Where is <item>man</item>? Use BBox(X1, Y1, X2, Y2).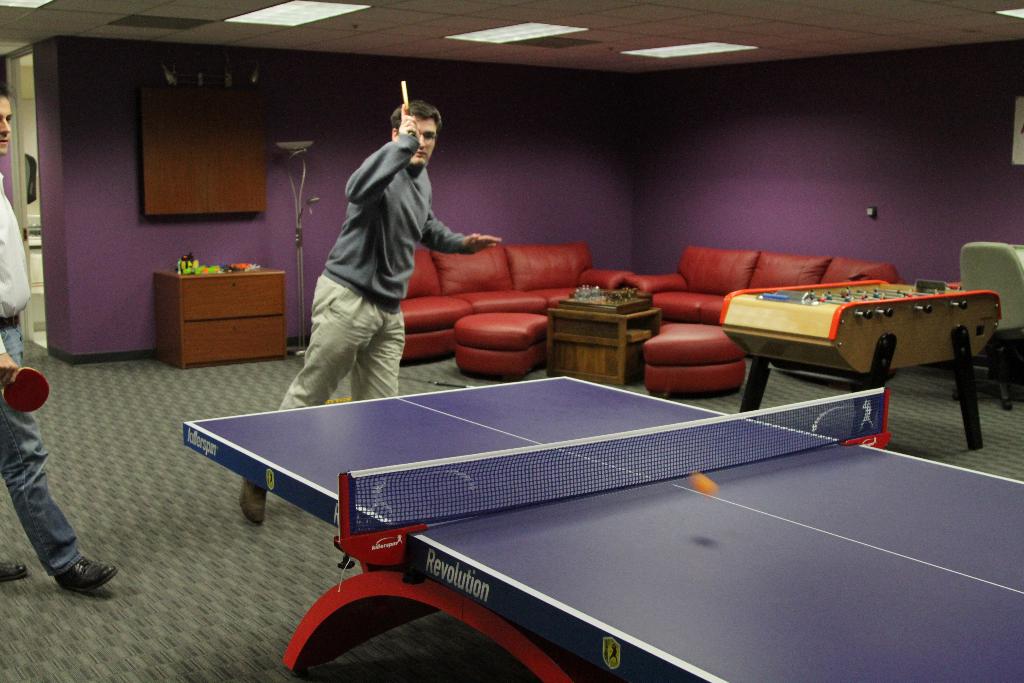
BBox(282, 99, 493, 411).
